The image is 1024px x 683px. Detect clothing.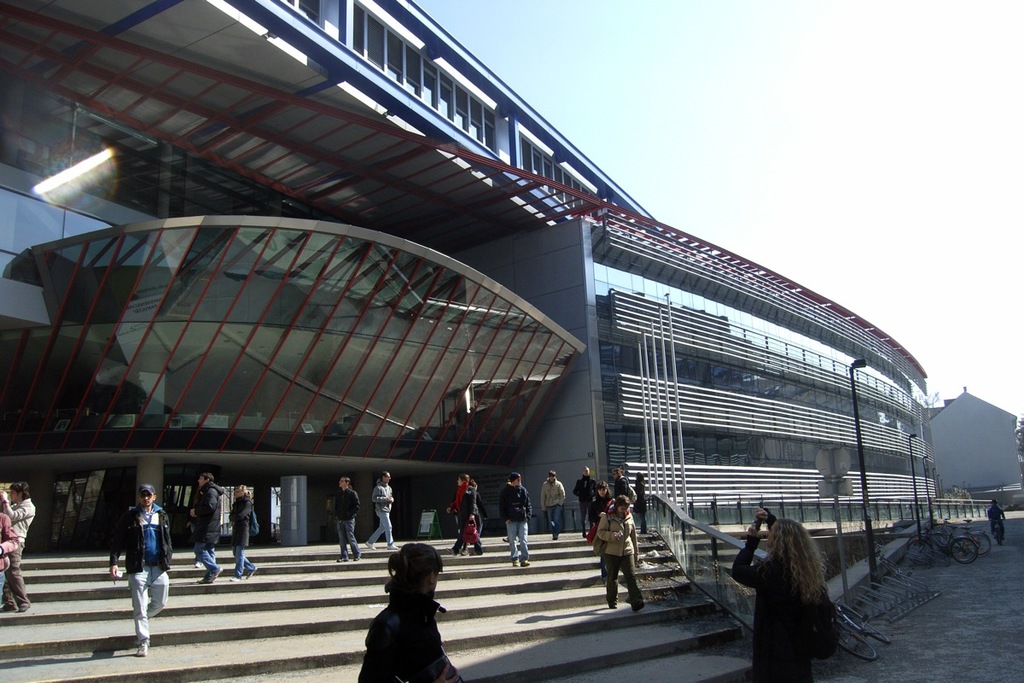
Detection: {"x1": 351, "y1": 570, "x2": 457, "y2": 661}.
